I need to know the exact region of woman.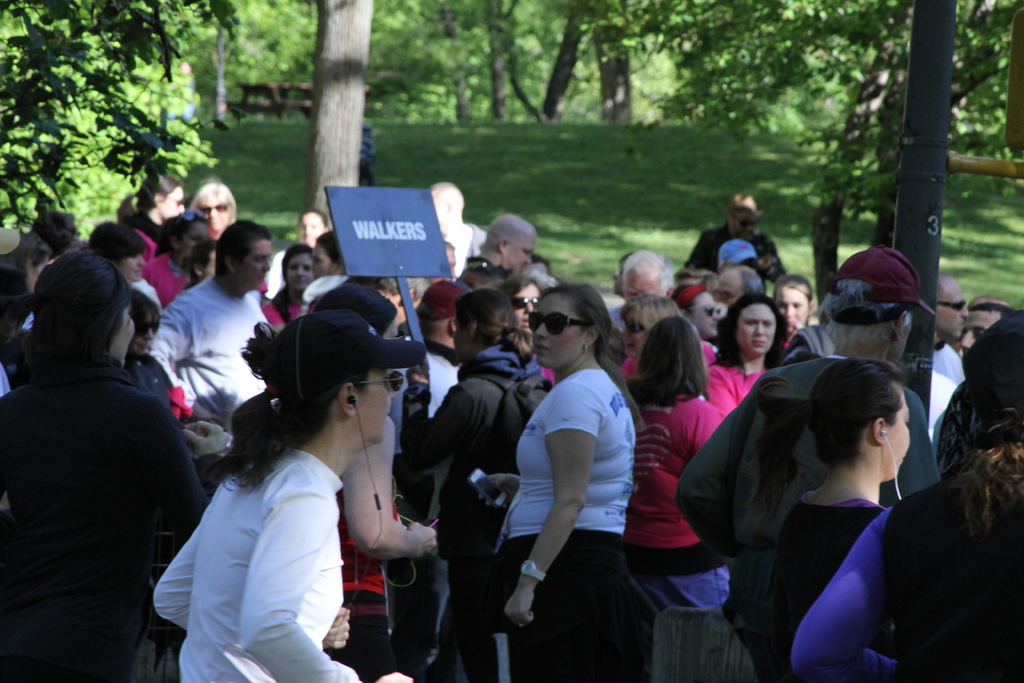
Region: 305, 274, 437, 680.
